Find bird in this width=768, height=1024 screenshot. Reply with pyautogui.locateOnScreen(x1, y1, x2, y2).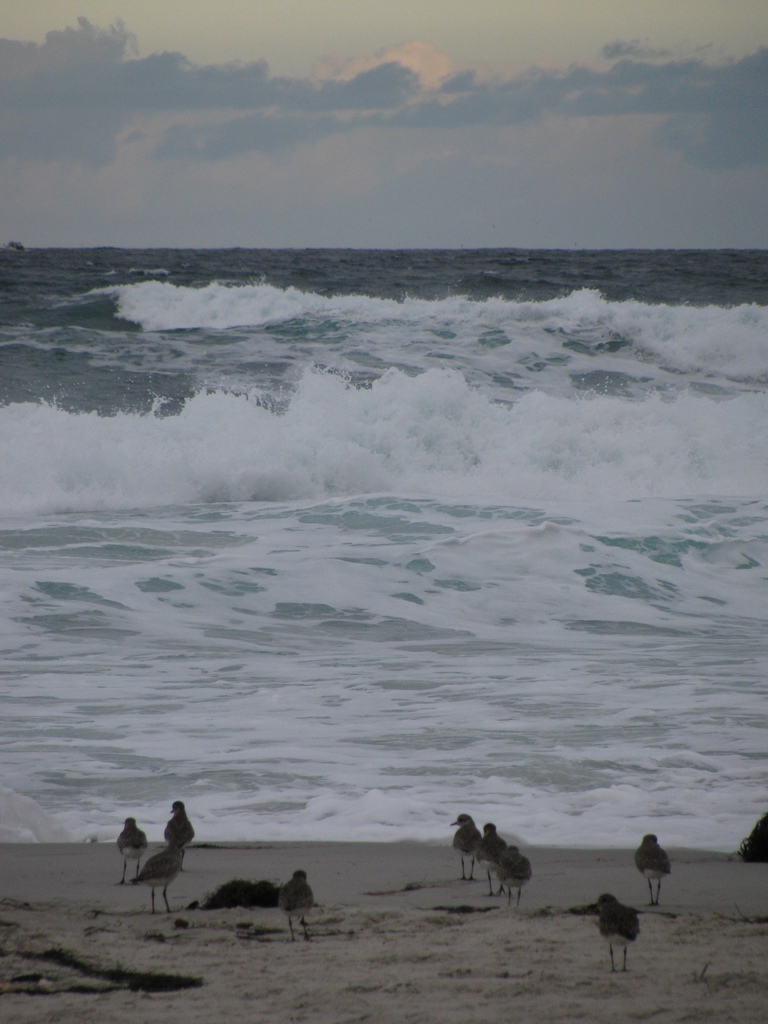
pyautogui.locateOnScreen(275, 869, 320, 946).
